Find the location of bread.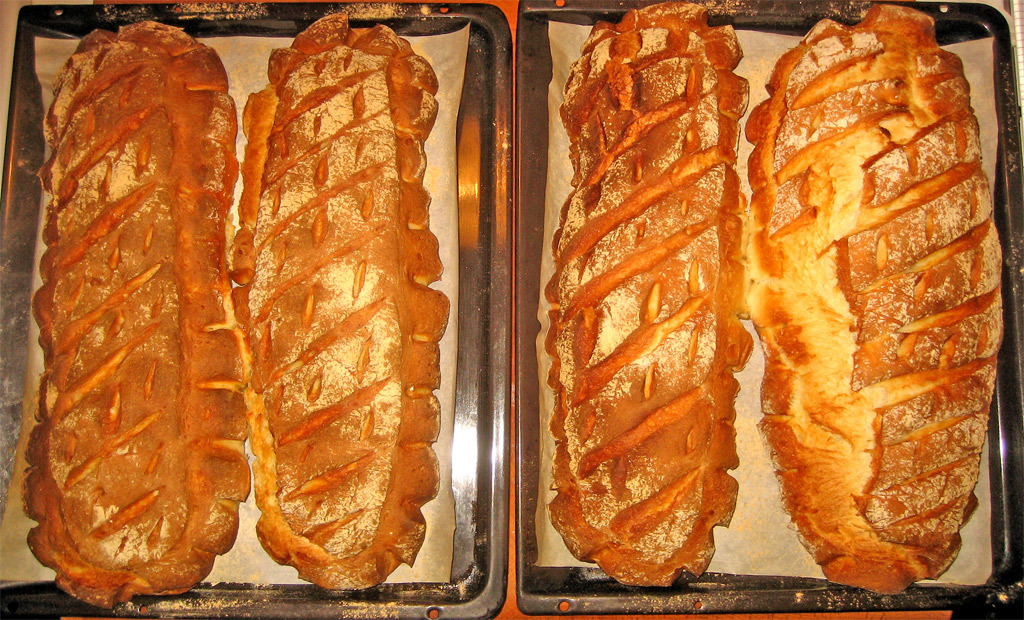
Location: [15,24,248,603].
